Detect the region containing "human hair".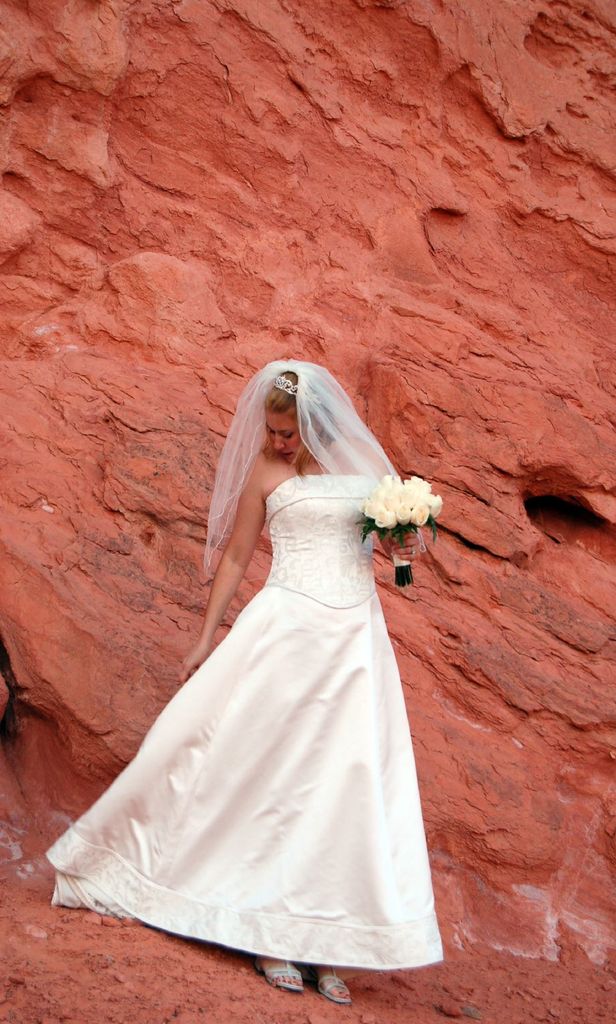
258,373,341,455.
